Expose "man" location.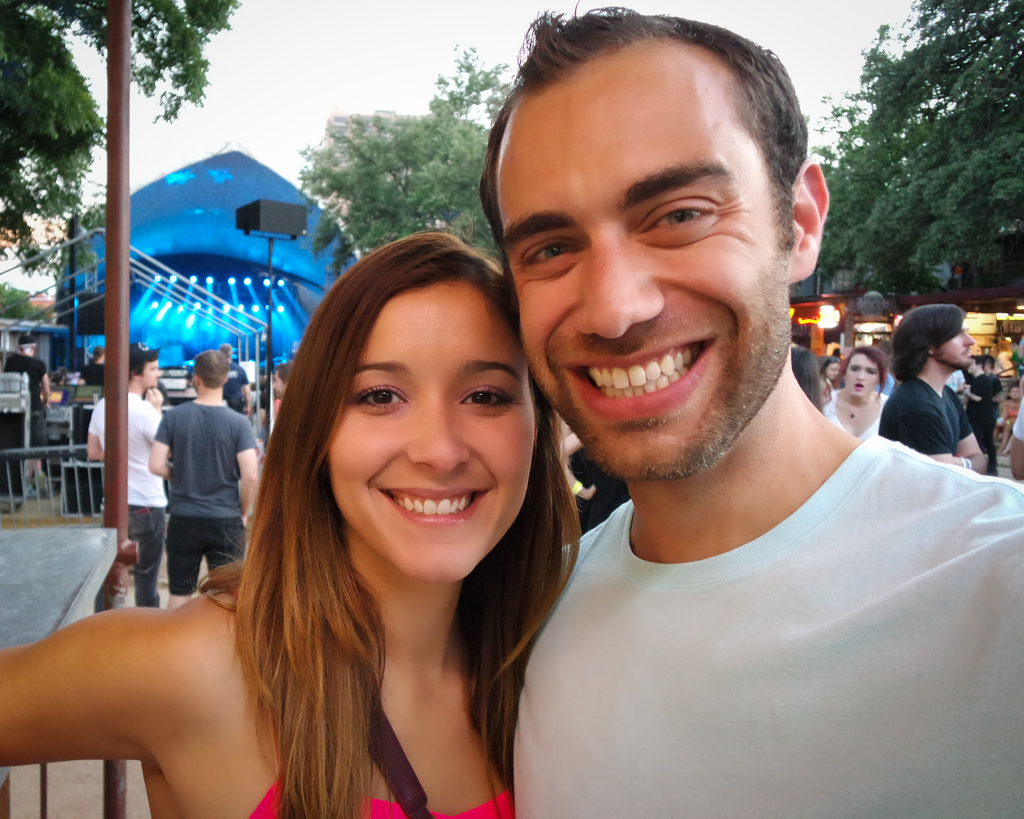
Exposed at region(152, 349, 260, 605).
